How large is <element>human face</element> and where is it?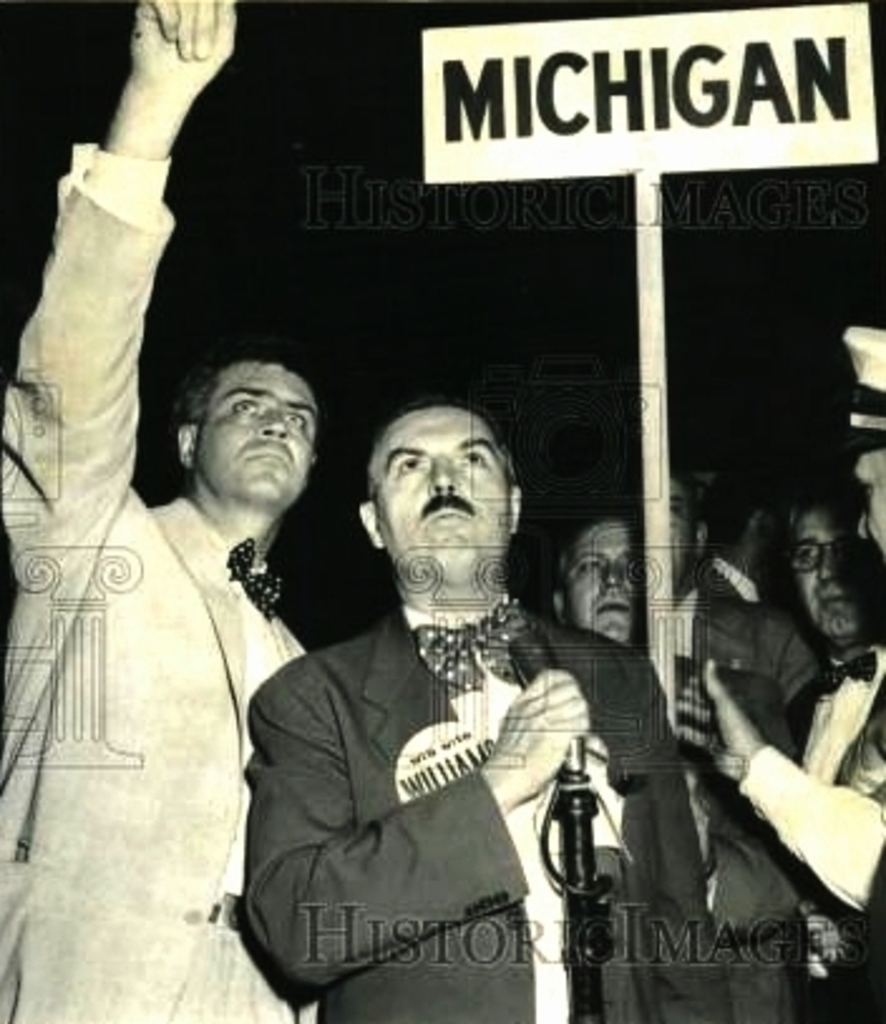
Bounding box: rect(561, 526, 649, 639).
